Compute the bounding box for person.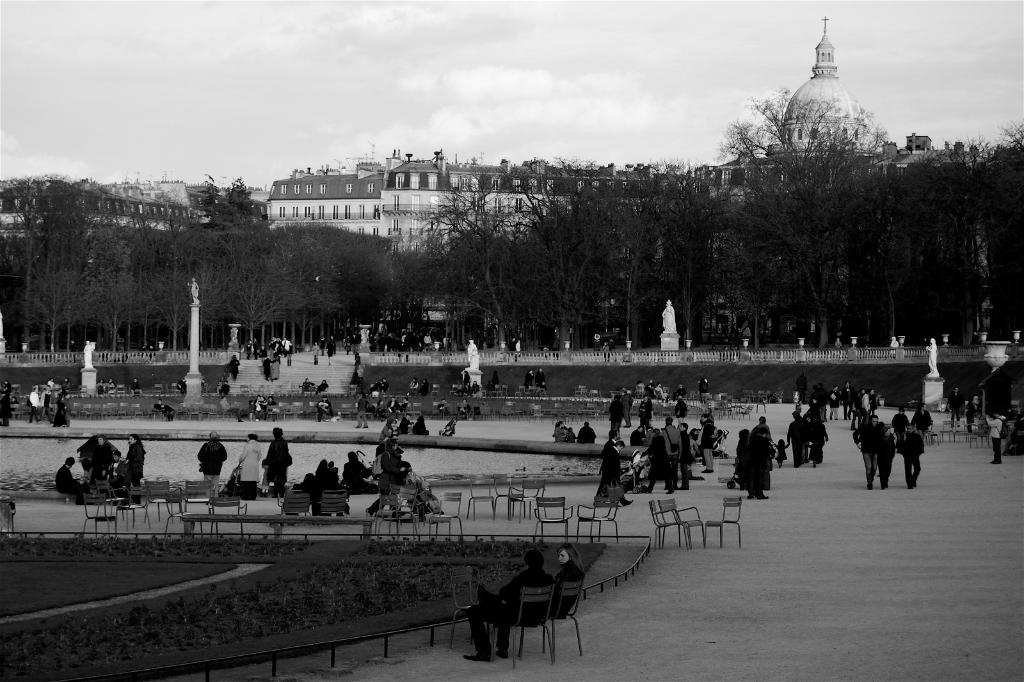
(39, 385, 50, 422).
